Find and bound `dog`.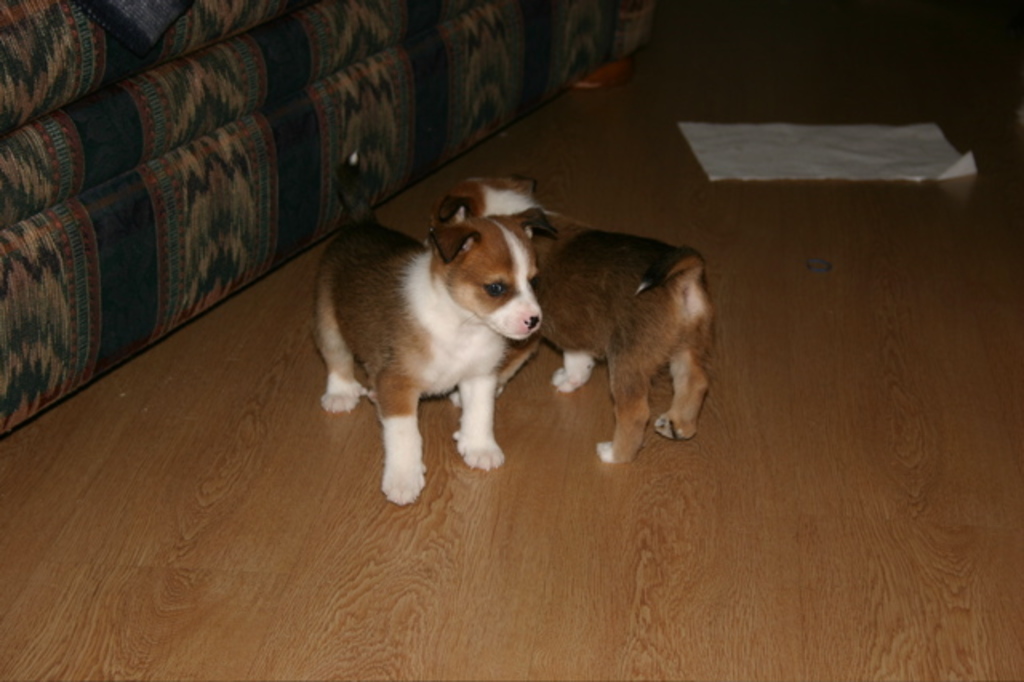
Bound: x1=309 y1=207 x2=555 y2=507.
